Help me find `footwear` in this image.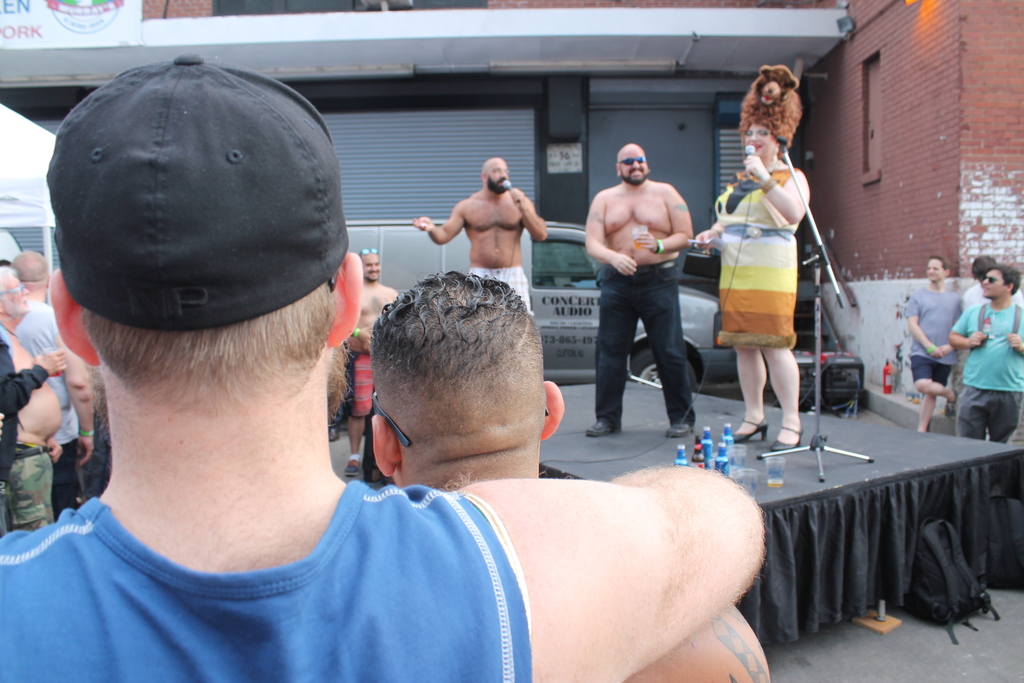
Found it: 584:410:620:440.
